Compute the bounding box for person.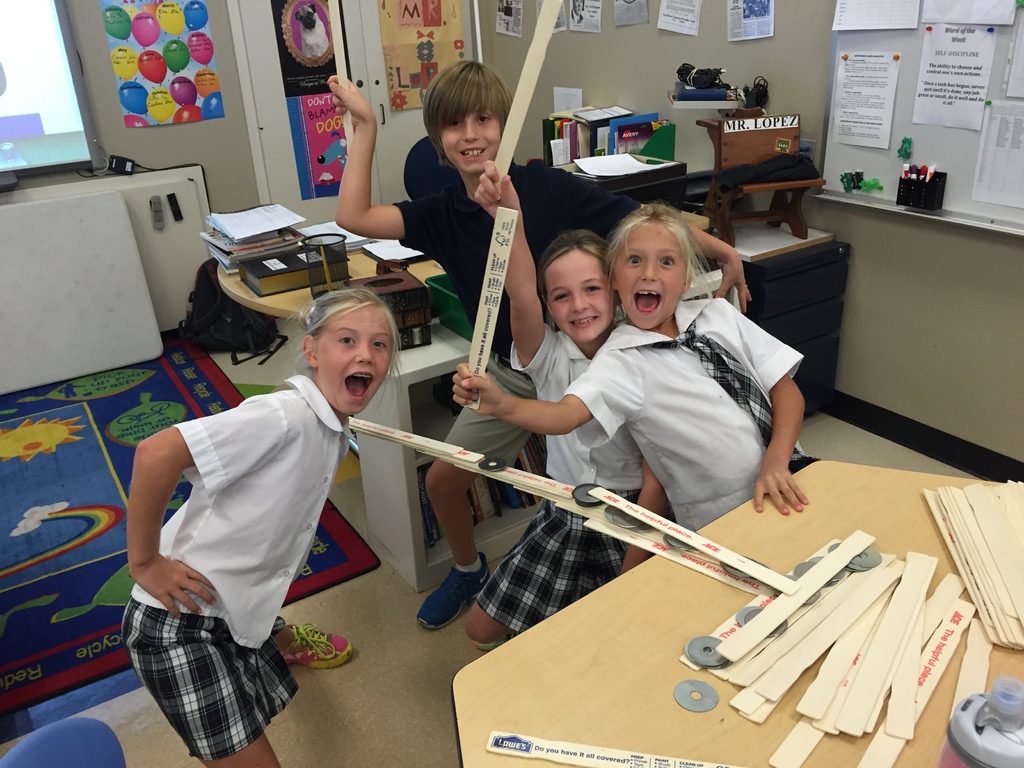
462, 155, 682, 651.
